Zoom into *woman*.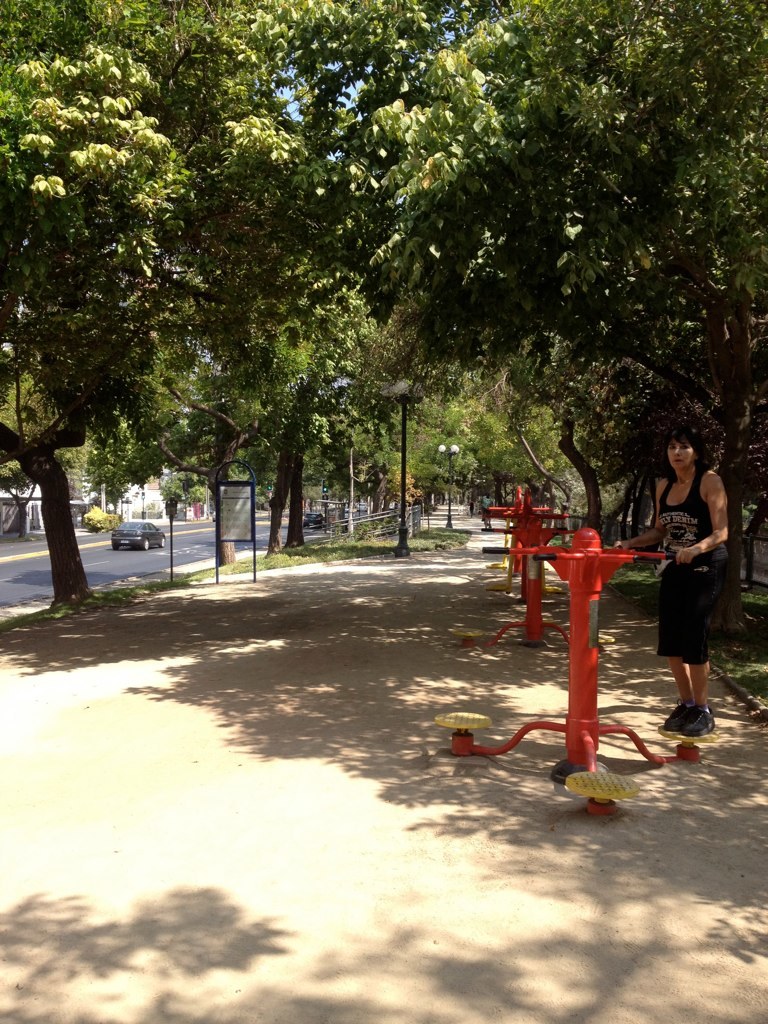
Zoom target: box=[617, 422, 741, 737].
